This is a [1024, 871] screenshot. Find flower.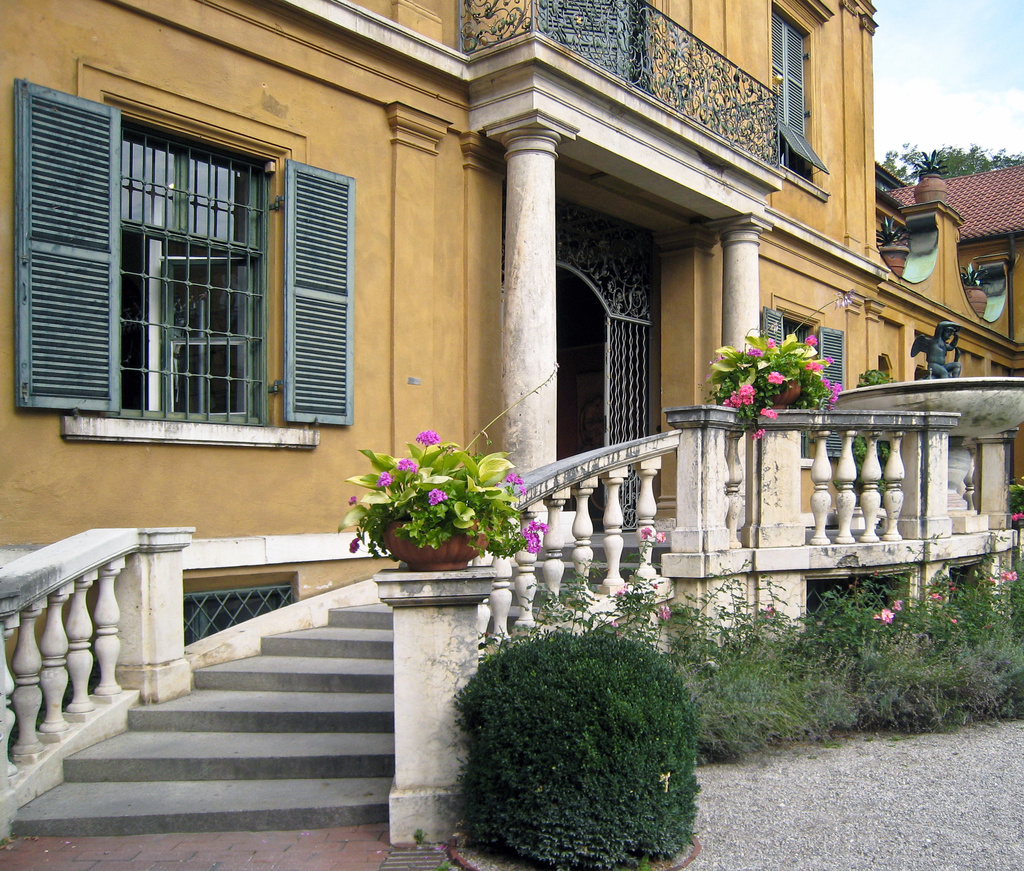
Bounding box: detection(506, 469, 524, 485).
